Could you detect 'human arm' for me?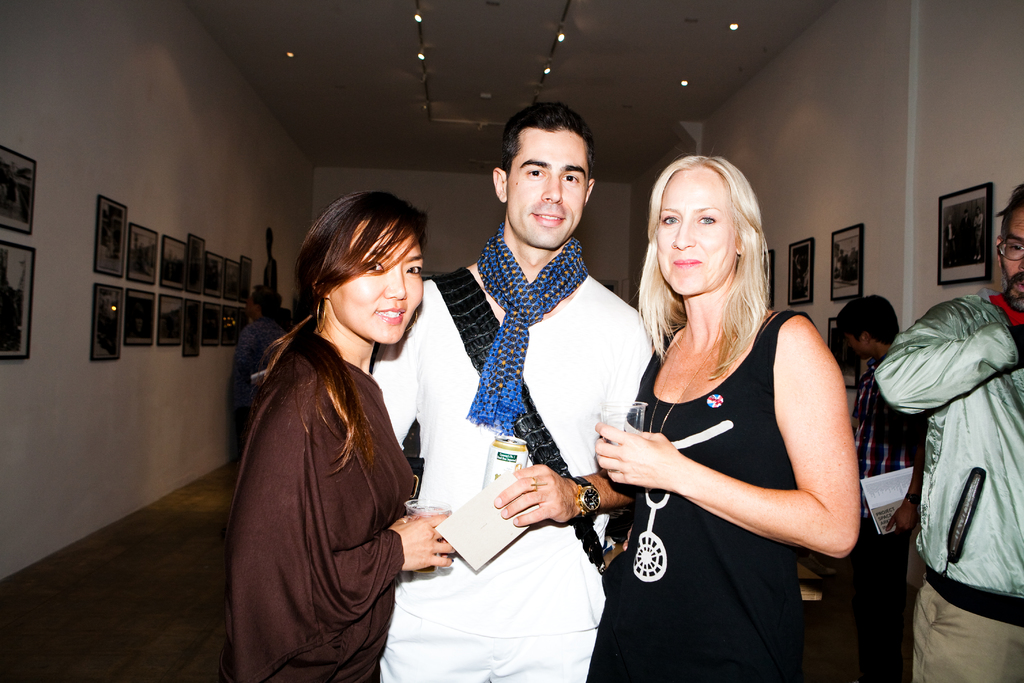
Detection result: bbox=(223, 378, 455, 620).
